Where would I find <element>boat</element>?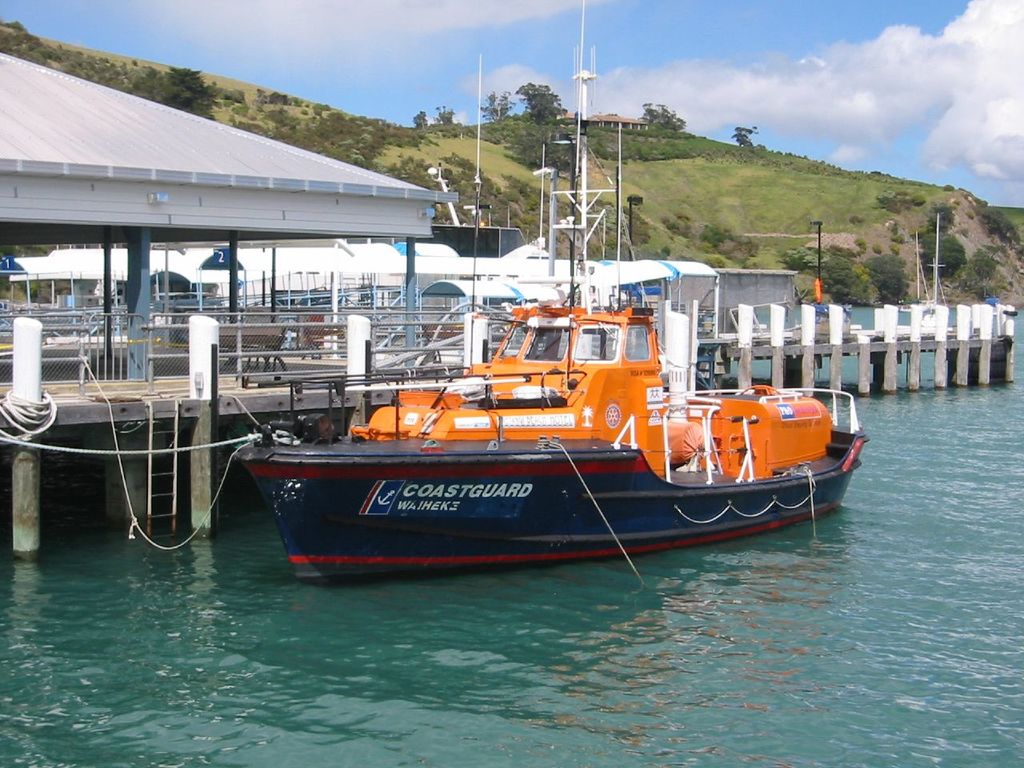
At <bbox>270, 308, 826, 567</bbox>.
